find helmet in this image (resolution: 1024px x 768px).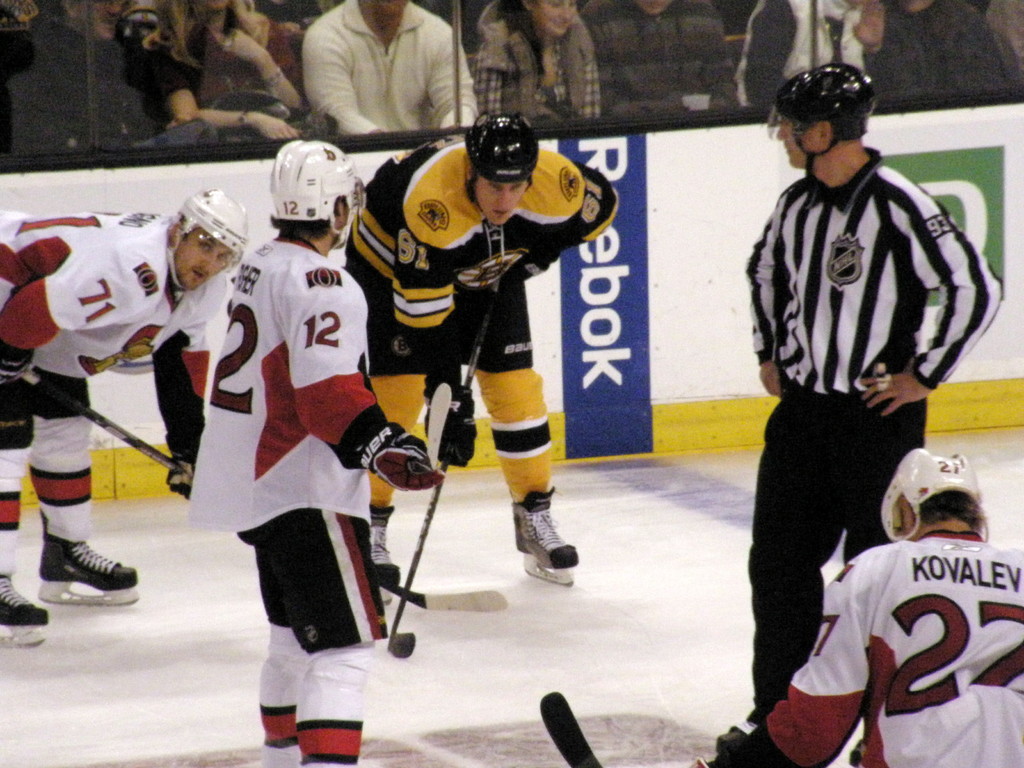
(269,138,369,249).
